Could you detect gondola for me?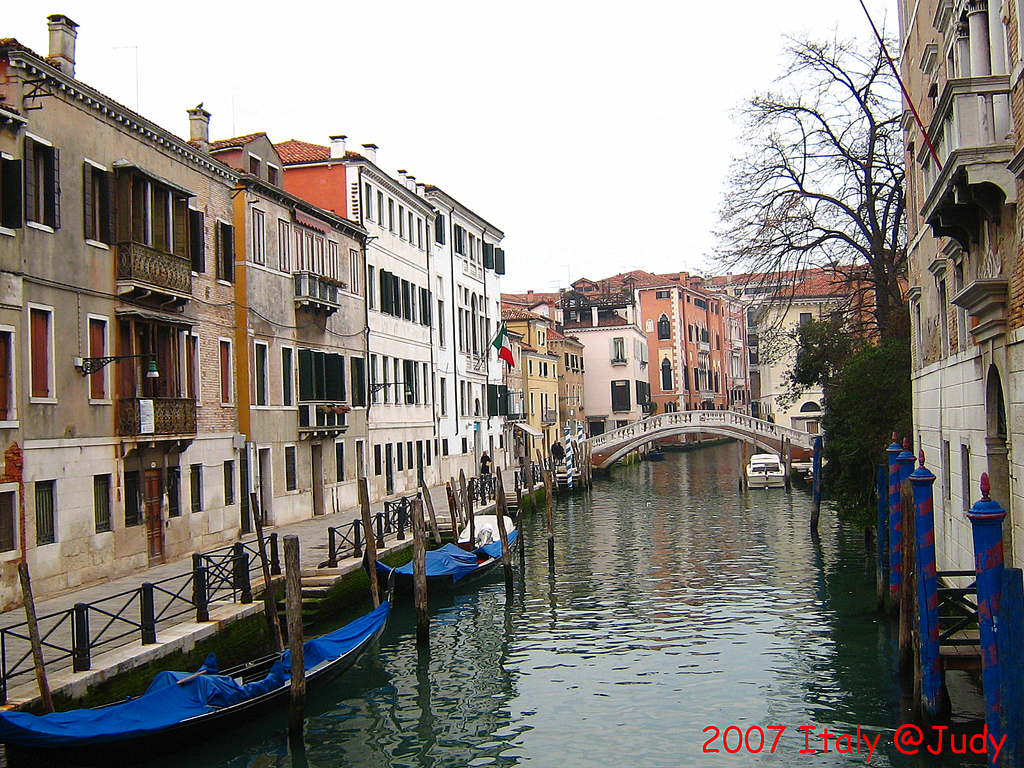
Detection result: bbox=(62, 598, 364, 758).
